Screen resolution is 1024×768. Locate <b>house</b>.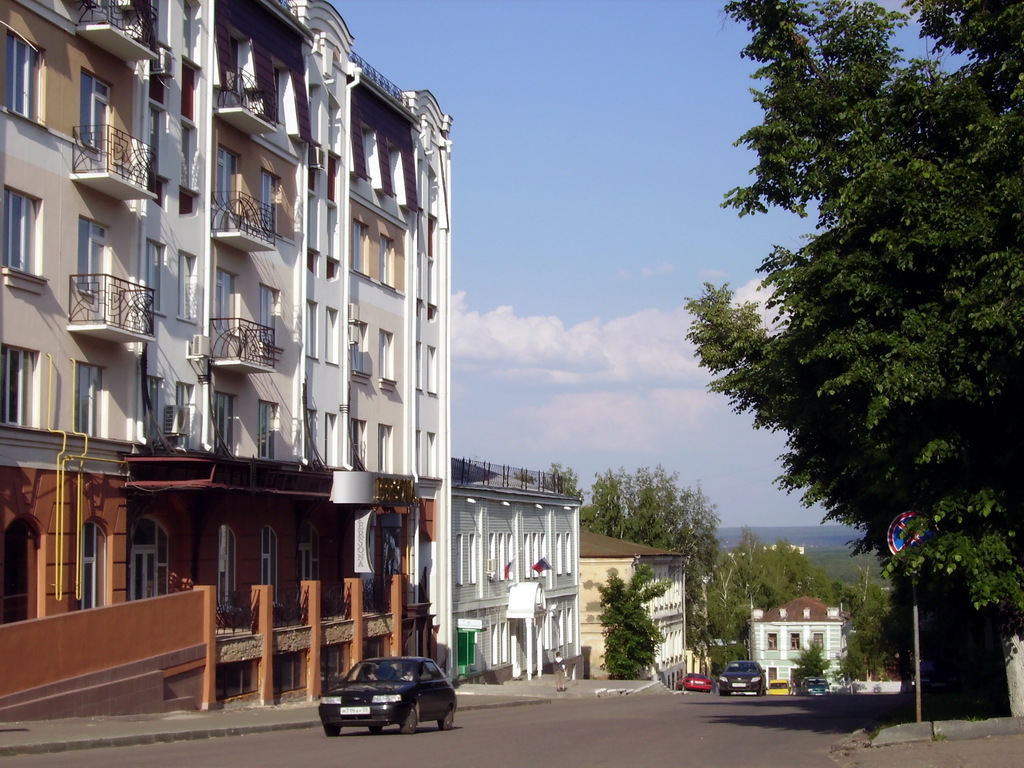
742,593,856,694.
